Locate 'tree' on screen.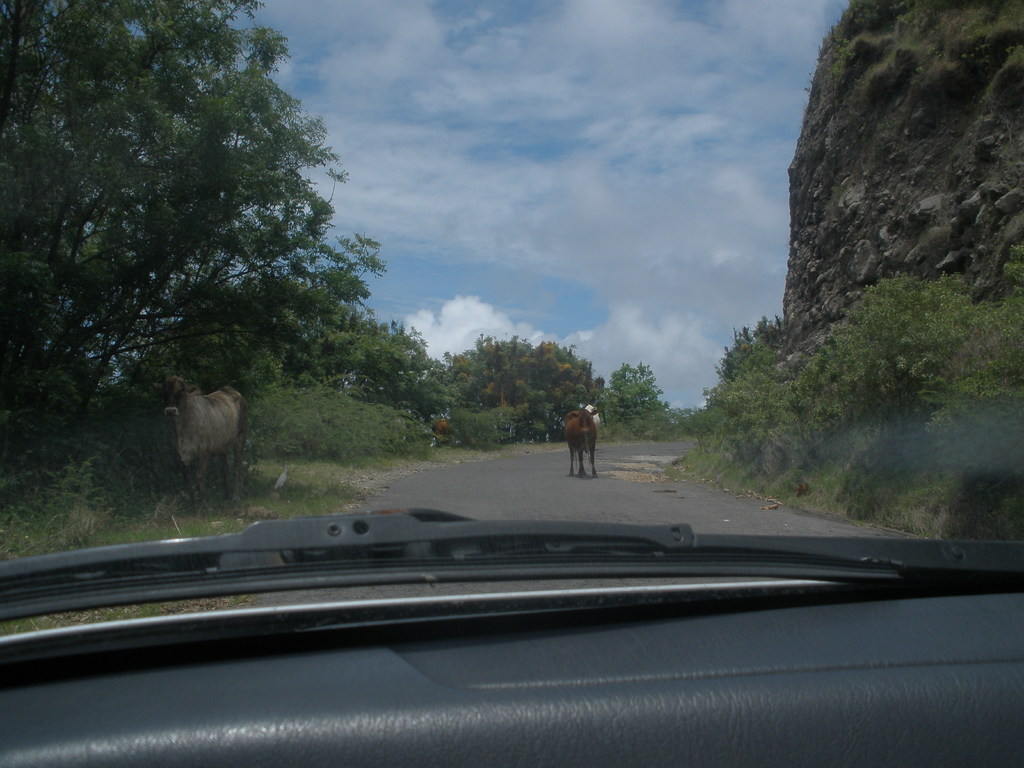
On screen at {"x1": 598, "y1": 360, "x2": 678, "y2": 438}.
